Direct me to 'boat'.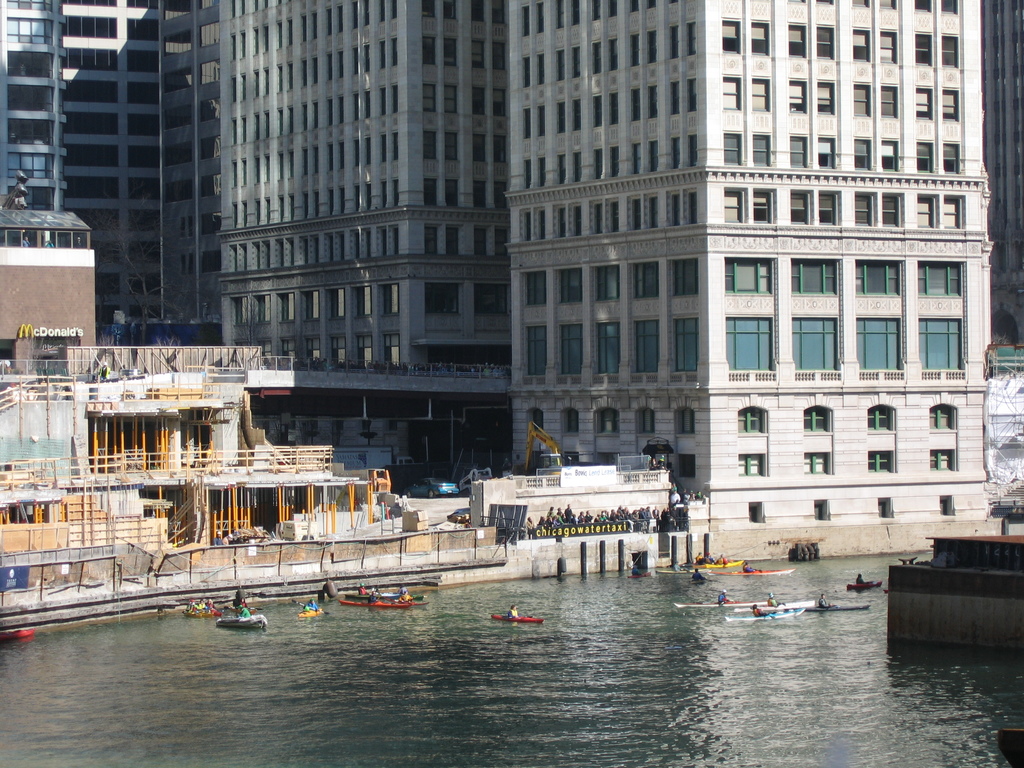
Direction: 184, 594, 218, 616.
